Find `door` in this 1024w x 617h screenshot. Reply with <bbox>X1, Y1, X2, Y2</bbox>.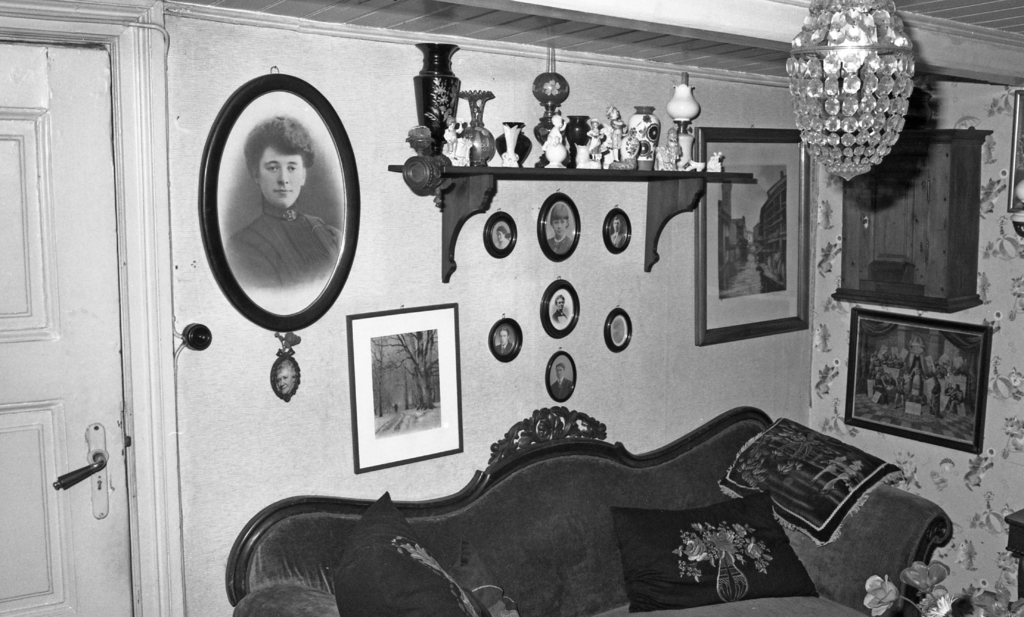
<bbox>33, 60, 193, 572</bbox>.
